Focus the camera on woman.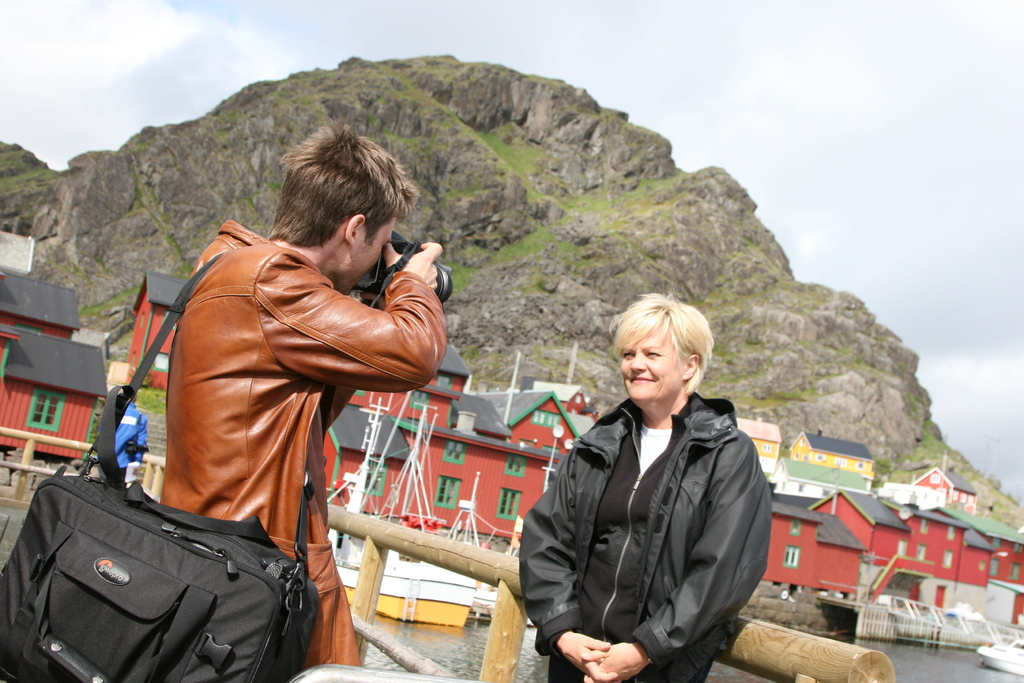
Focus region: region(519, 292, 773, 682).
